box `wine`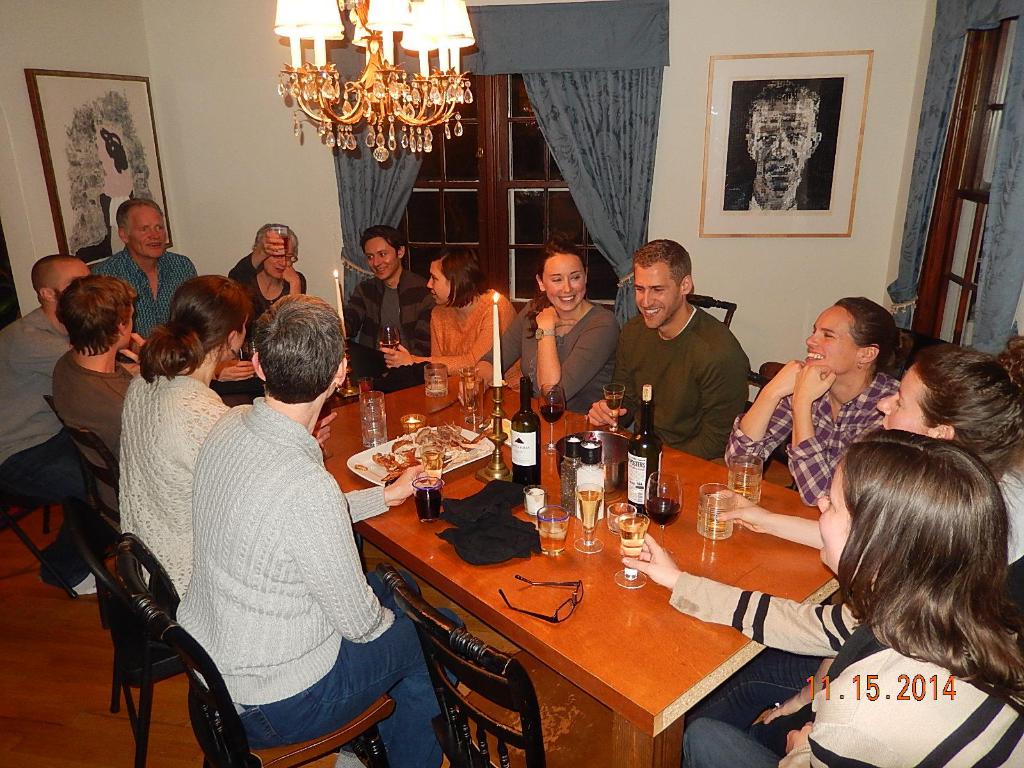
select_region(624, 380, 666, 508)
